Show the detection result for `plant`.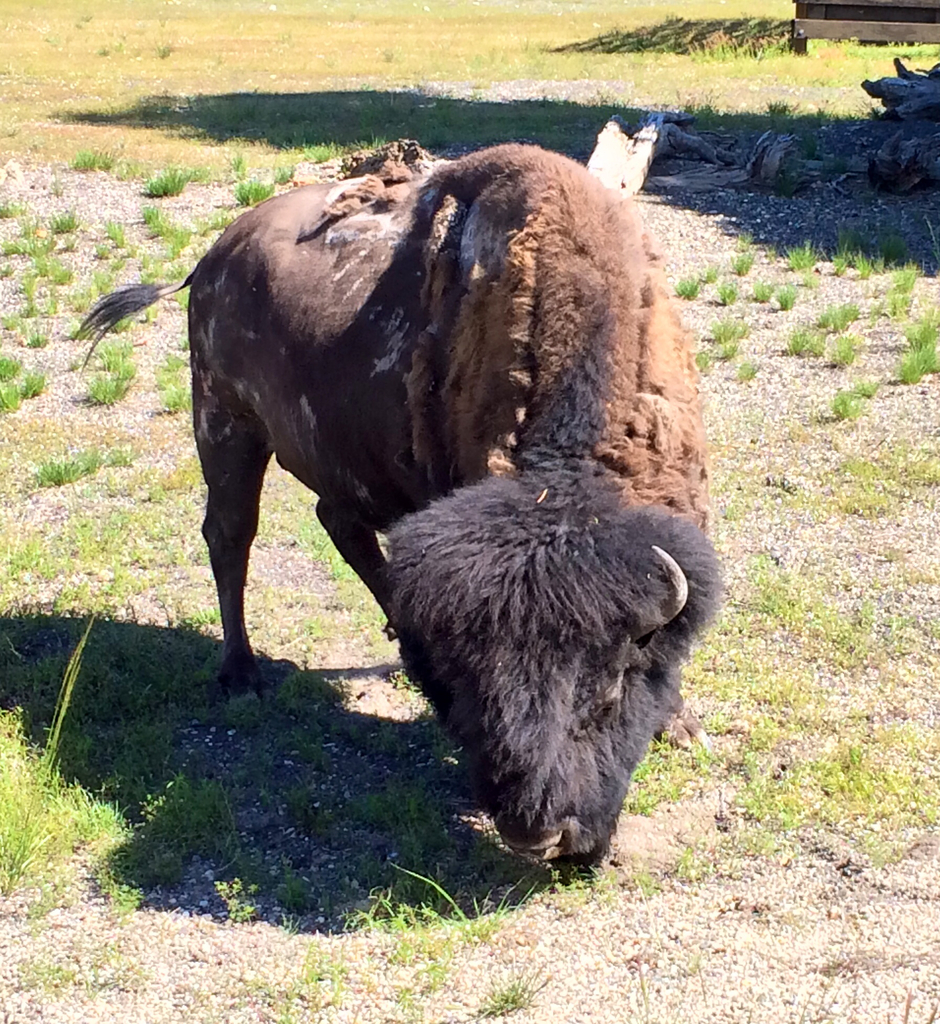
x1=25, y1=278, x2=39, y2=317.
